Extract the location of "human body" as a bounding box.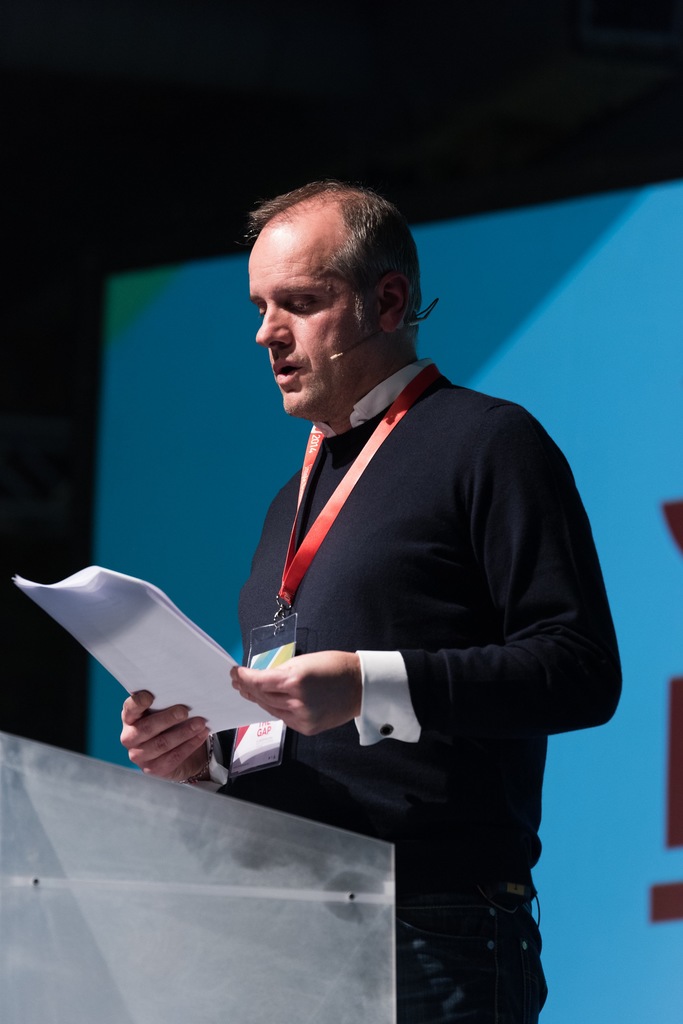
{"x1": 238, "y1": 191, "x2": 607, "y2": 958}.
